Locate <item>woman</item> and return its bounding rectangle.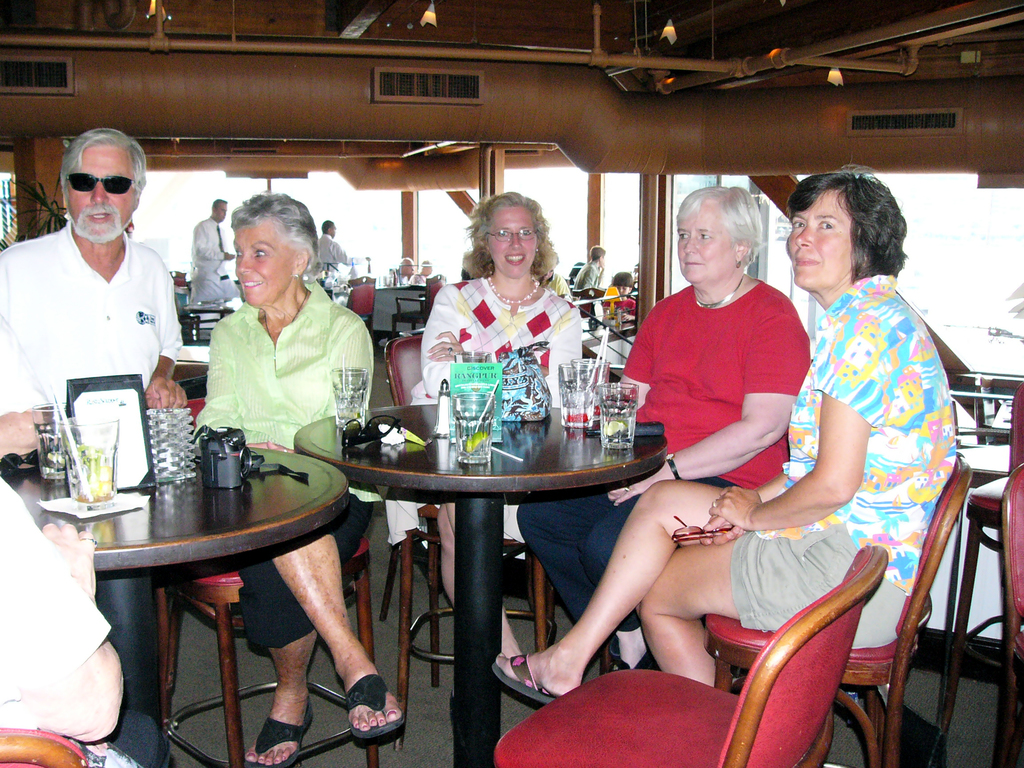
<region>508, 182, 810, 675</region>.
